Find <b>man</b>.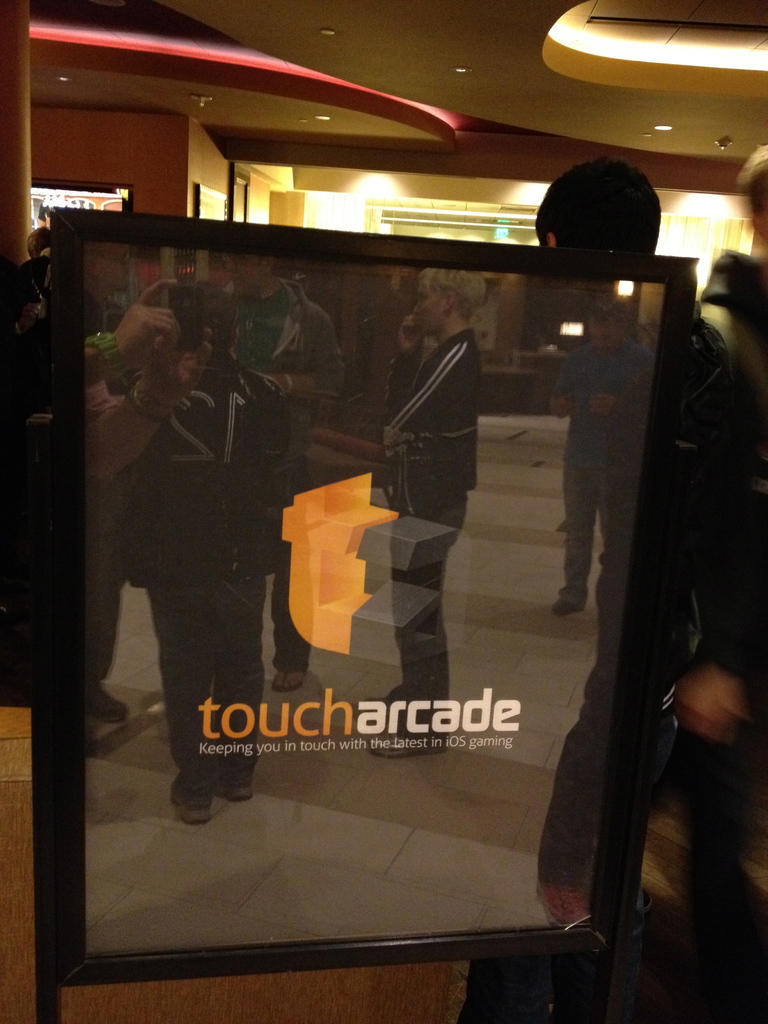
box(0, 278, 189, 716).
